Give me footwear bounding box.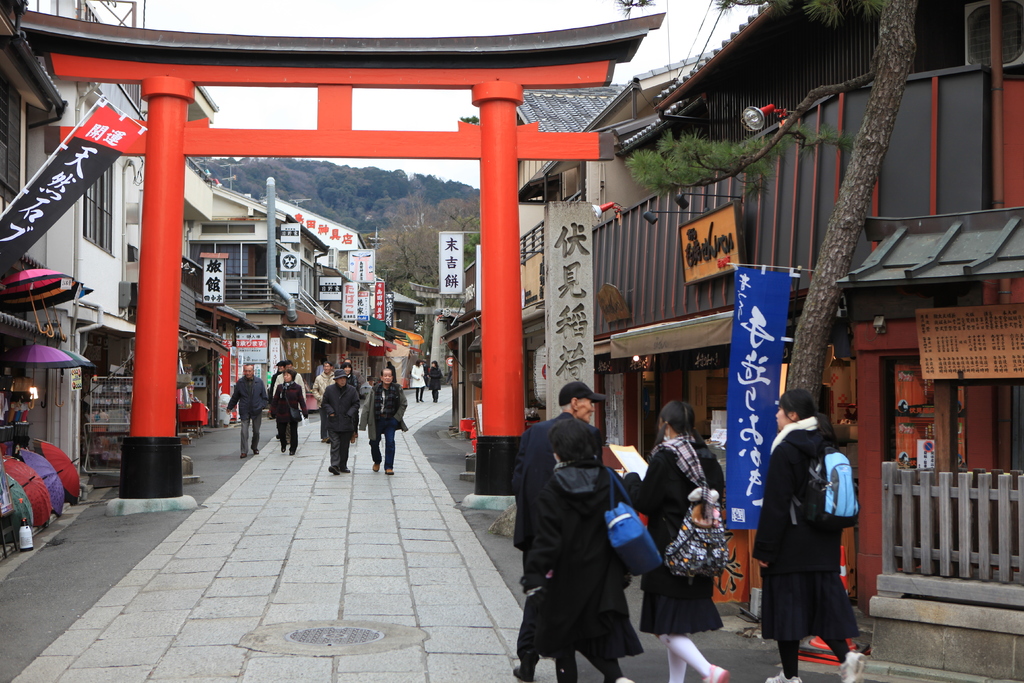
box(328, 464, 339, 475).
